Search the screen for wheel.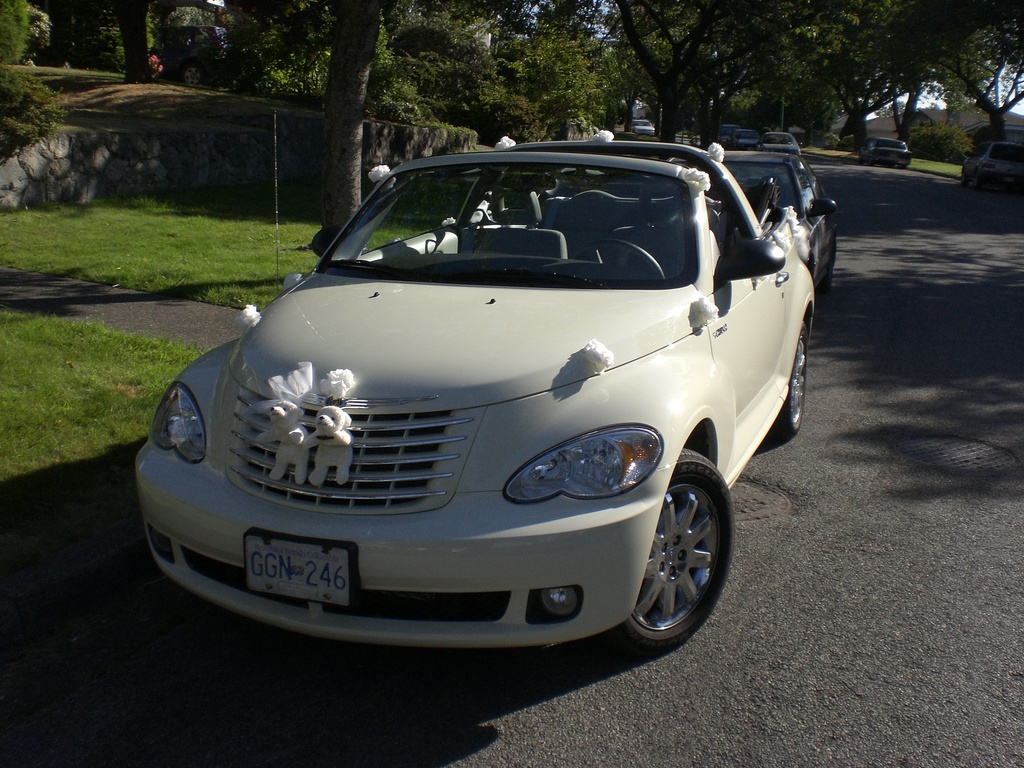
Found at 815/241/833/292.
